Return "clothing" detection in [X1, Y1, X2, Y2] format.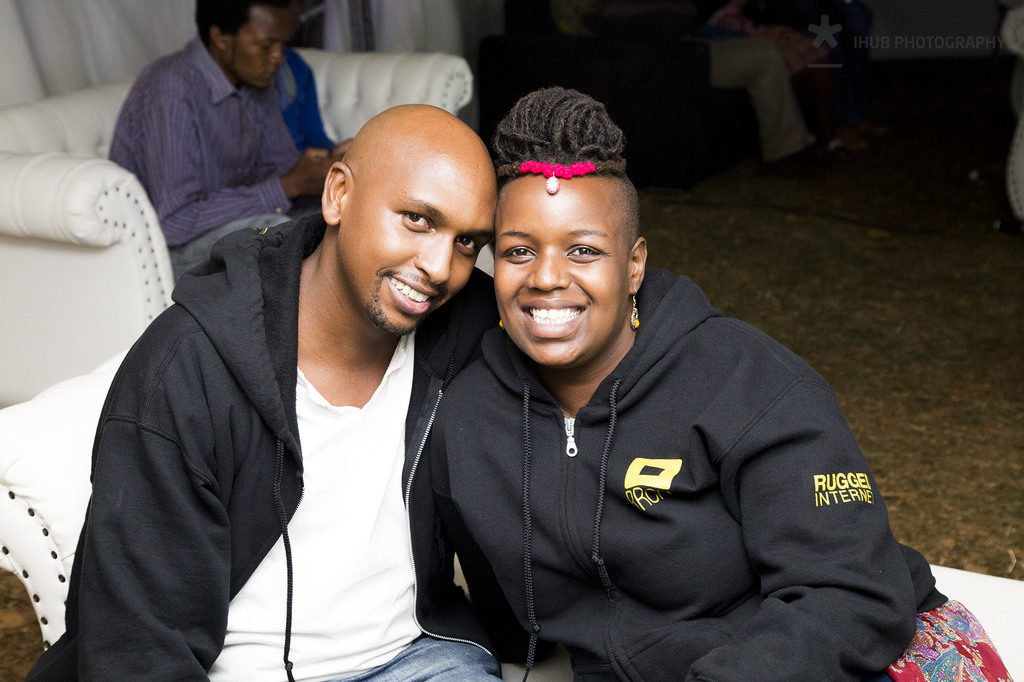
[104, 41, 292, 287].
